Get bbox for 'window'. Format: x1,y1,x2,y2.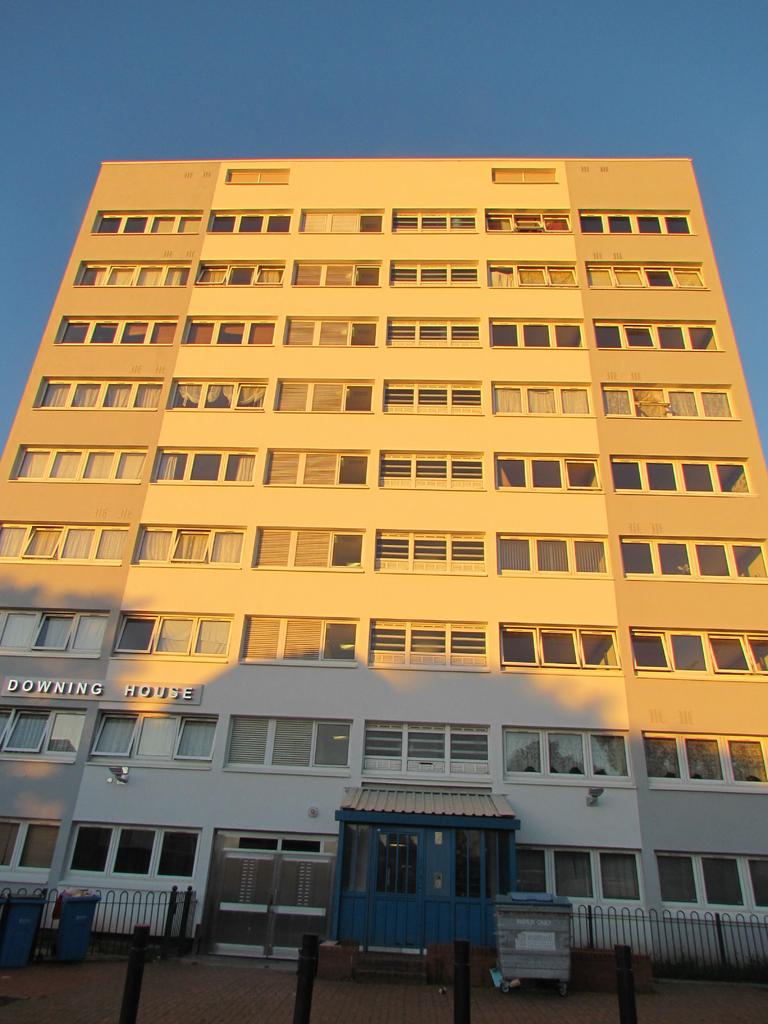
532,619,578,669.
